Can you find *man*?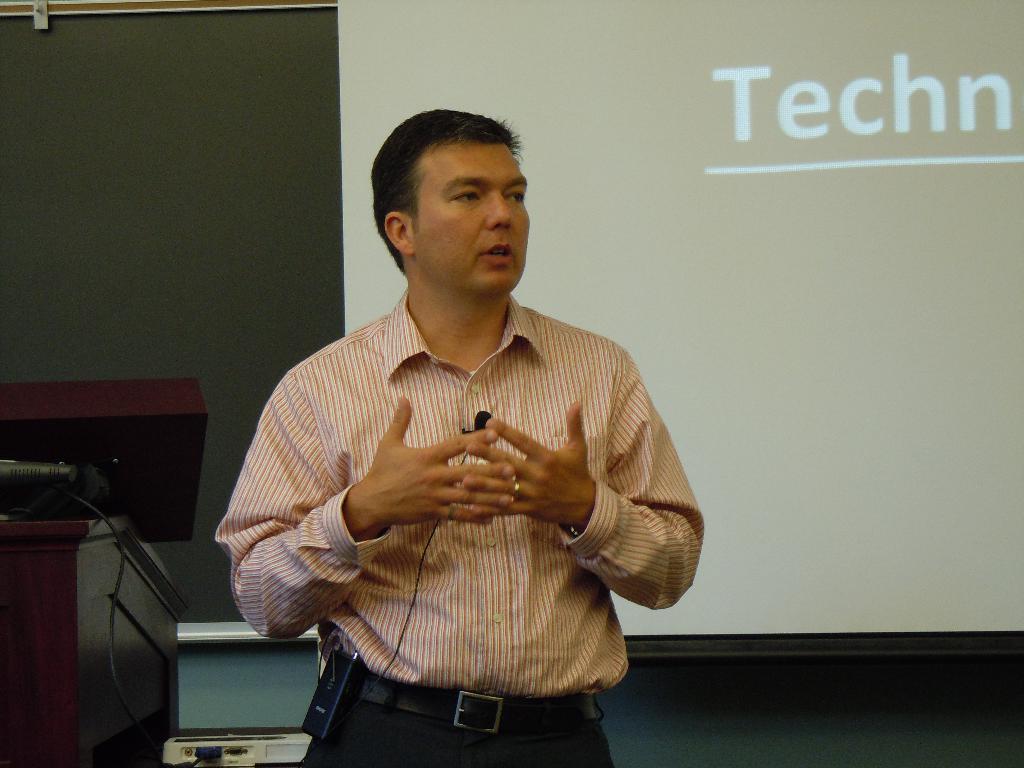
Yes, bounding box: <bbox>219, 129, 690, 767</bbox>.
